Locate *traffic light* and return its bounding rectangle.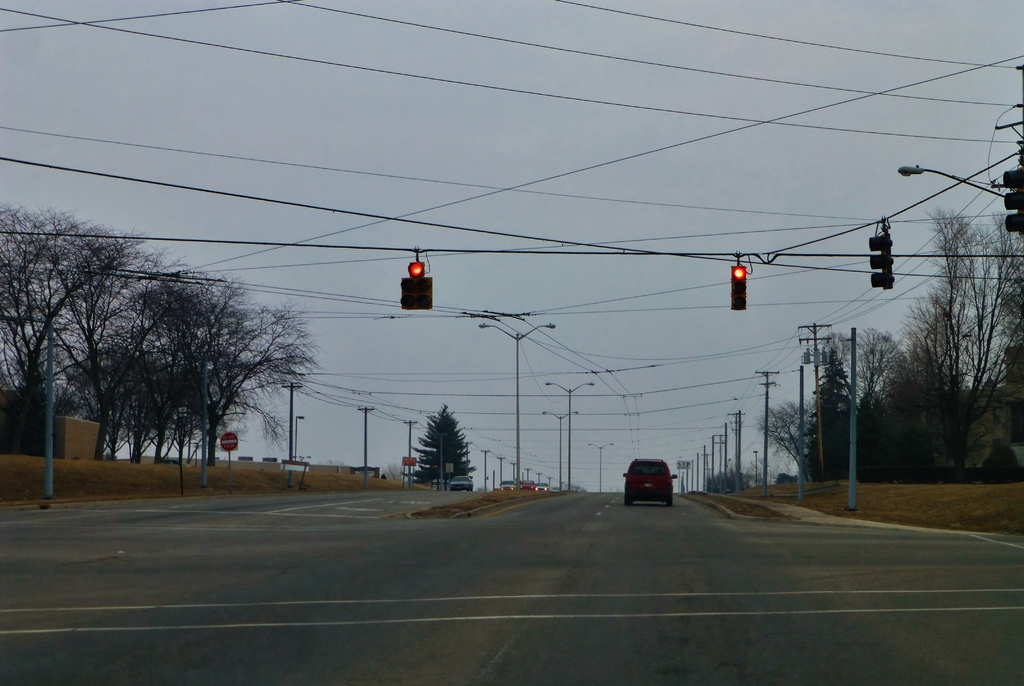
(733, 267, 752, 315).
